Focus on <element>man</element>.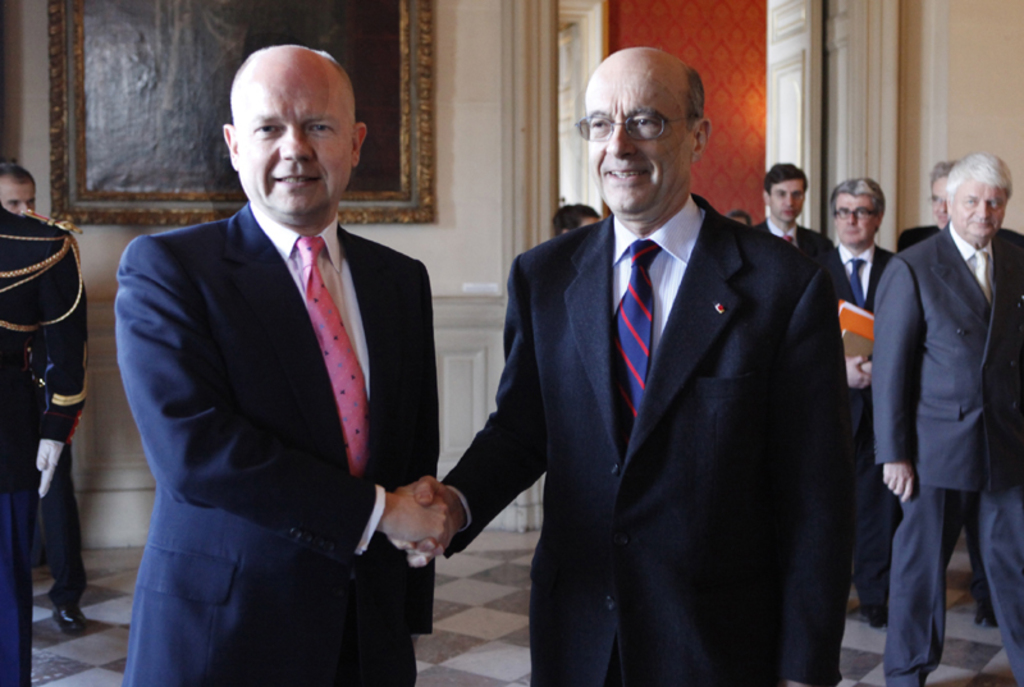
Focused at 0, 197, 88, 686.
